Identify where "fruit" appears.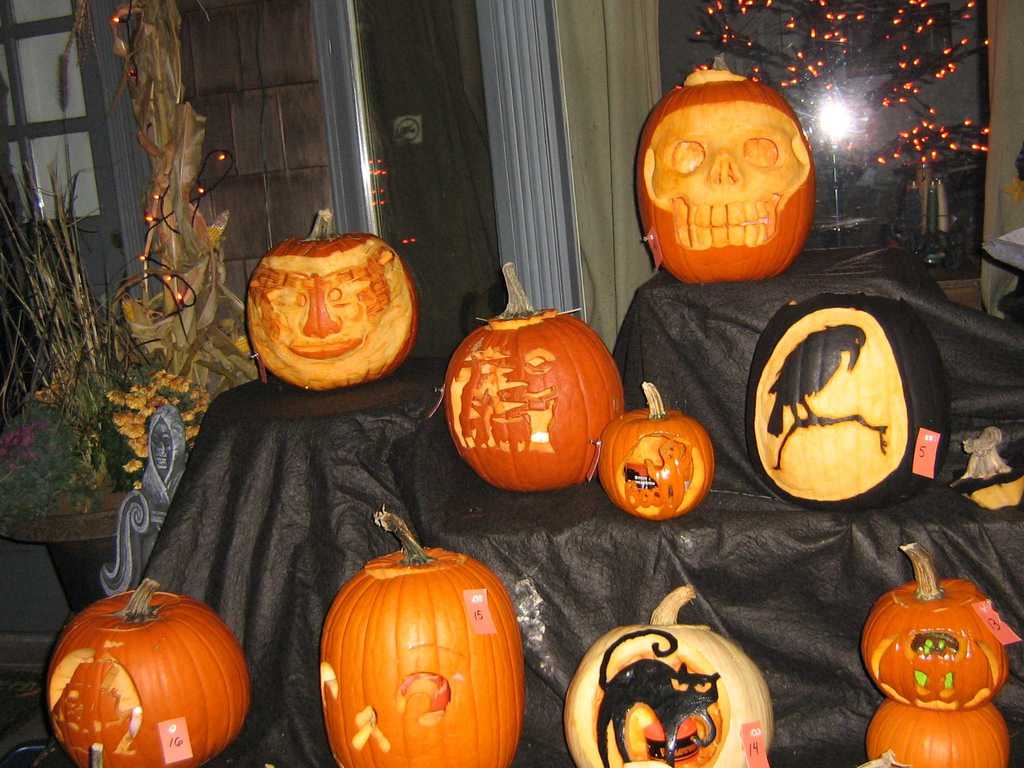
Appears at [left=628, top=47, right=817, bottom=283].
